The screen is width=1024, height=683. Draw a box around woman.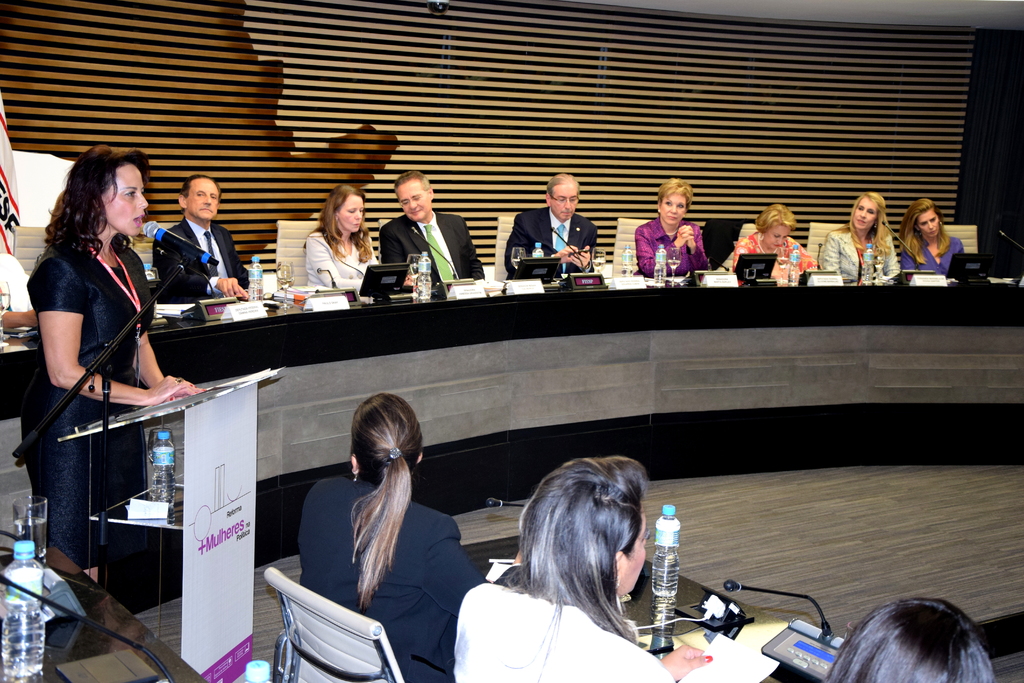
<region>28, 144, 202, 579</region>.
